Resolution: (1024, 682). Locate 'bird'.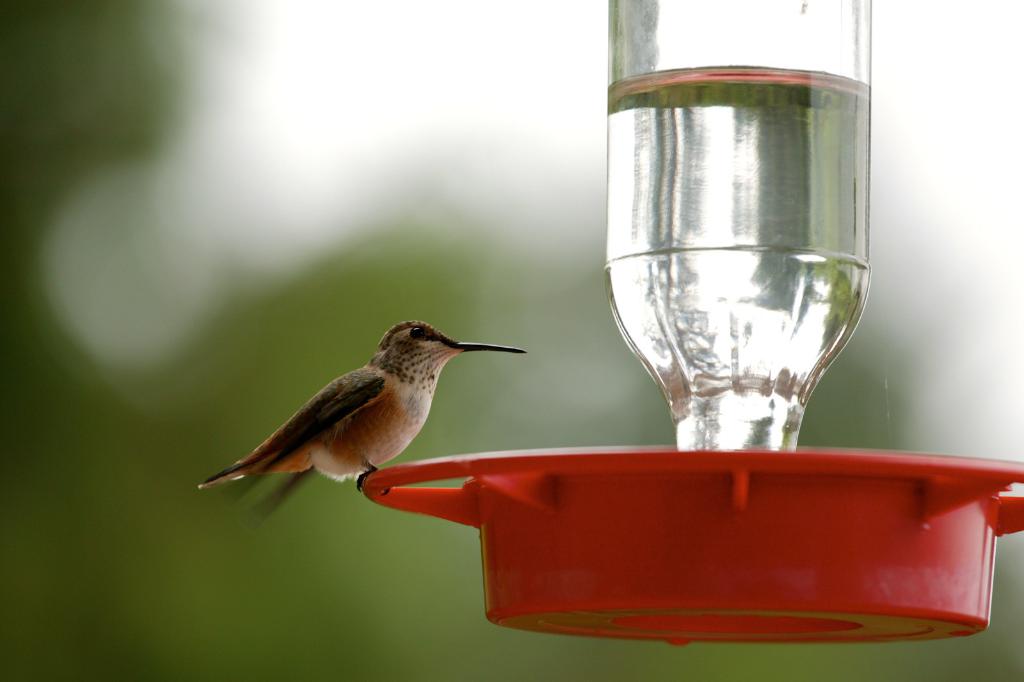
198/318/531/498.
